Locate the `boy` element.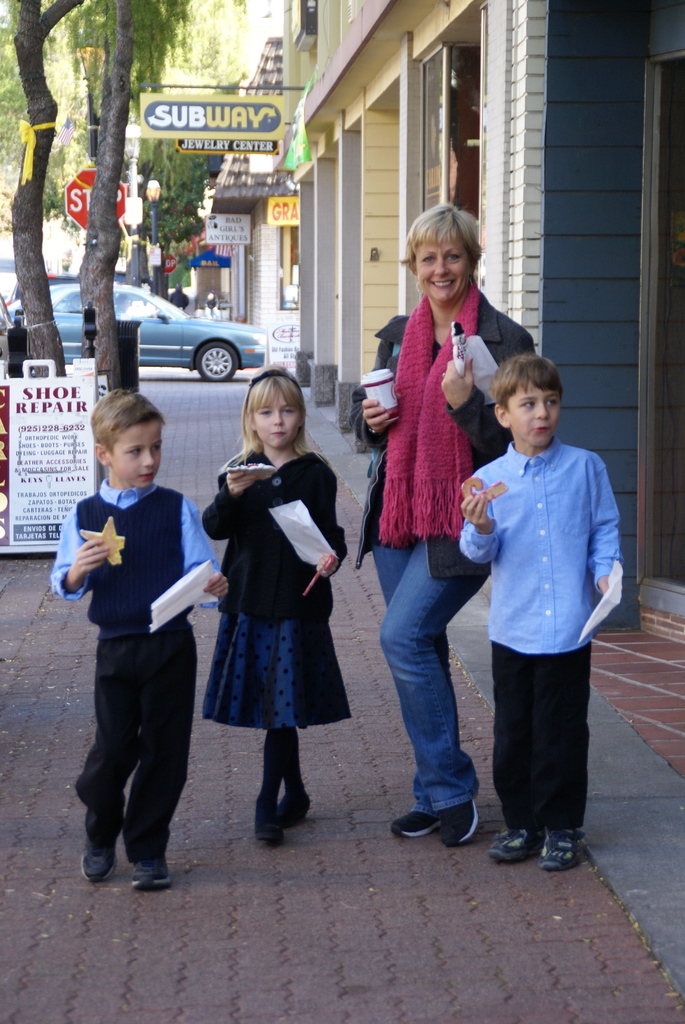
Element bbox: box=[48, 388, 228, 886].
